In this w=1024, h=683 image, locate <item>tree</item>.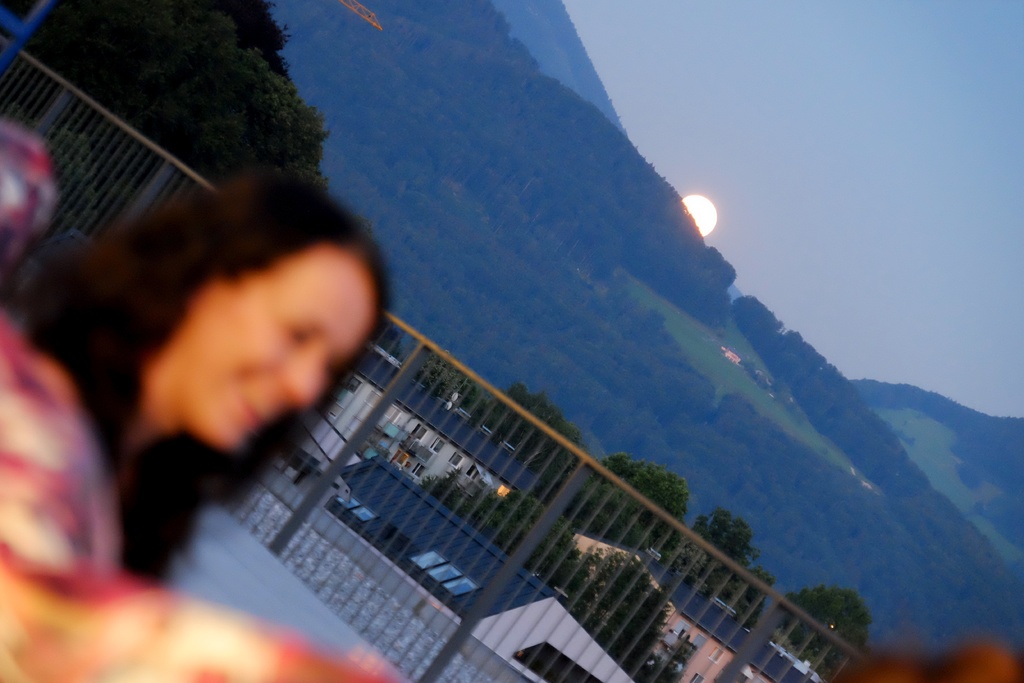
Bounding box: pyautogui.locateOnScreen(556, 455, 702, 560).
